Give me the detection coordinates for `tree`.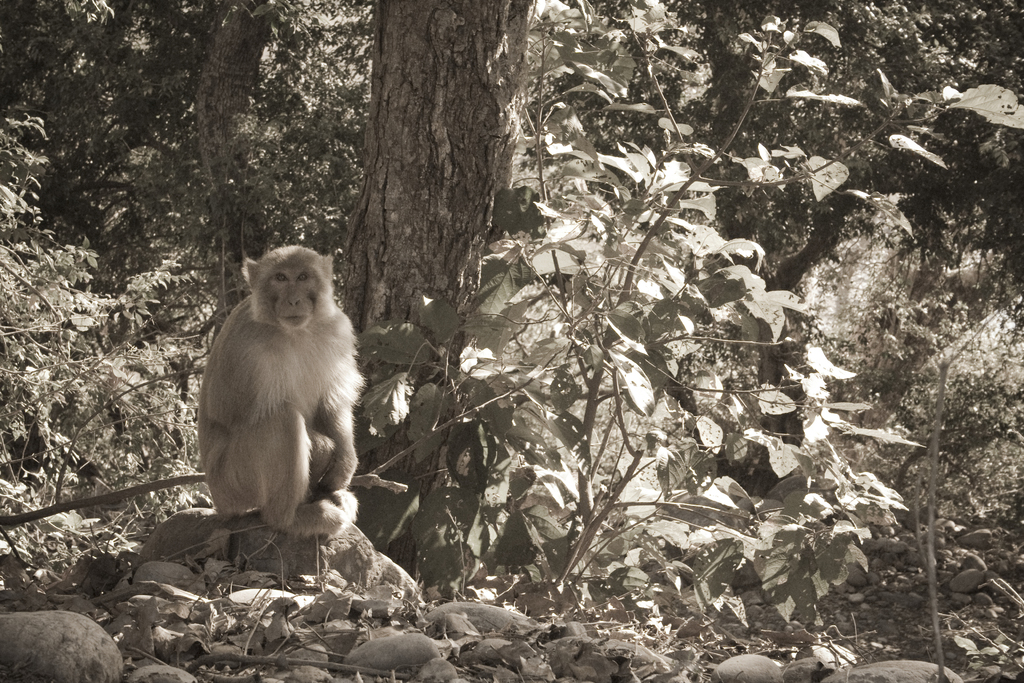
[0, 0, 356, 682].
